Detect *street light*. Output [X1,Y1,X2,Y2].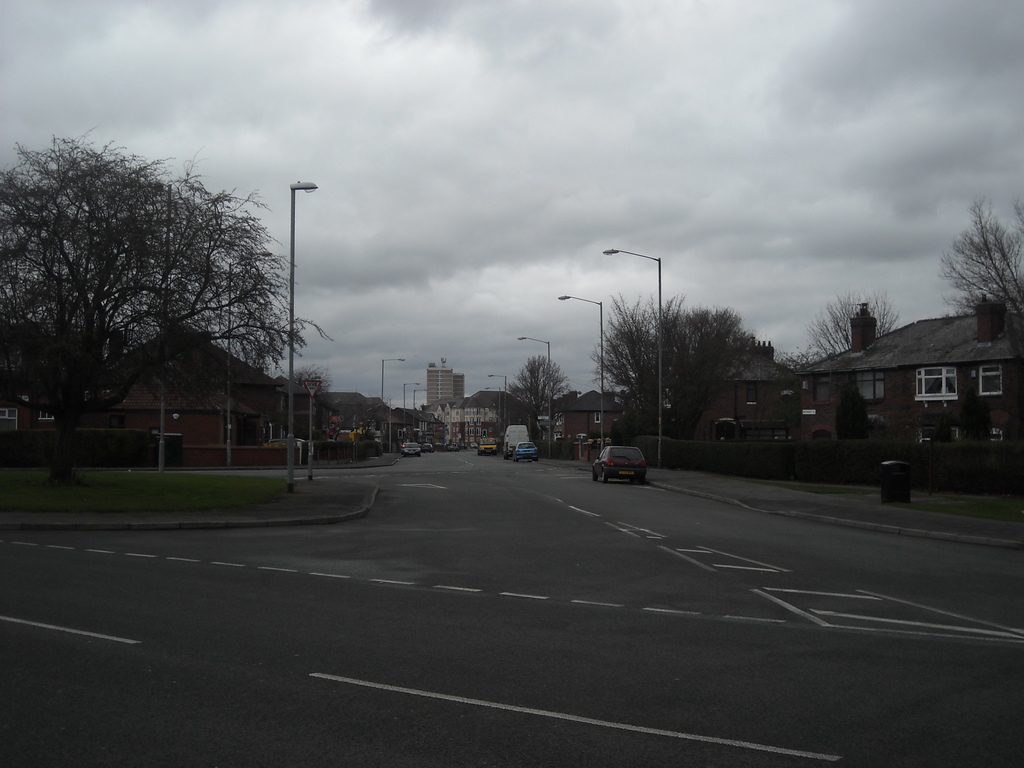
[554,292,608,459].
